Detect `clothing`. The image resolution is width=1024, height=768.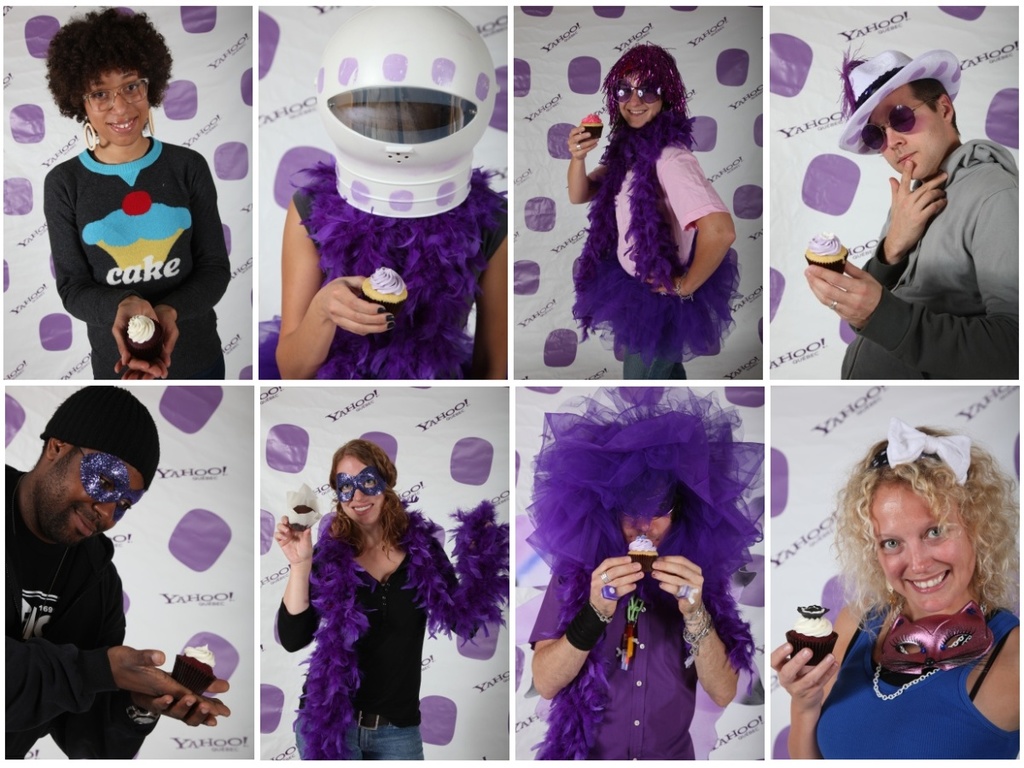
527,382,763,767.
